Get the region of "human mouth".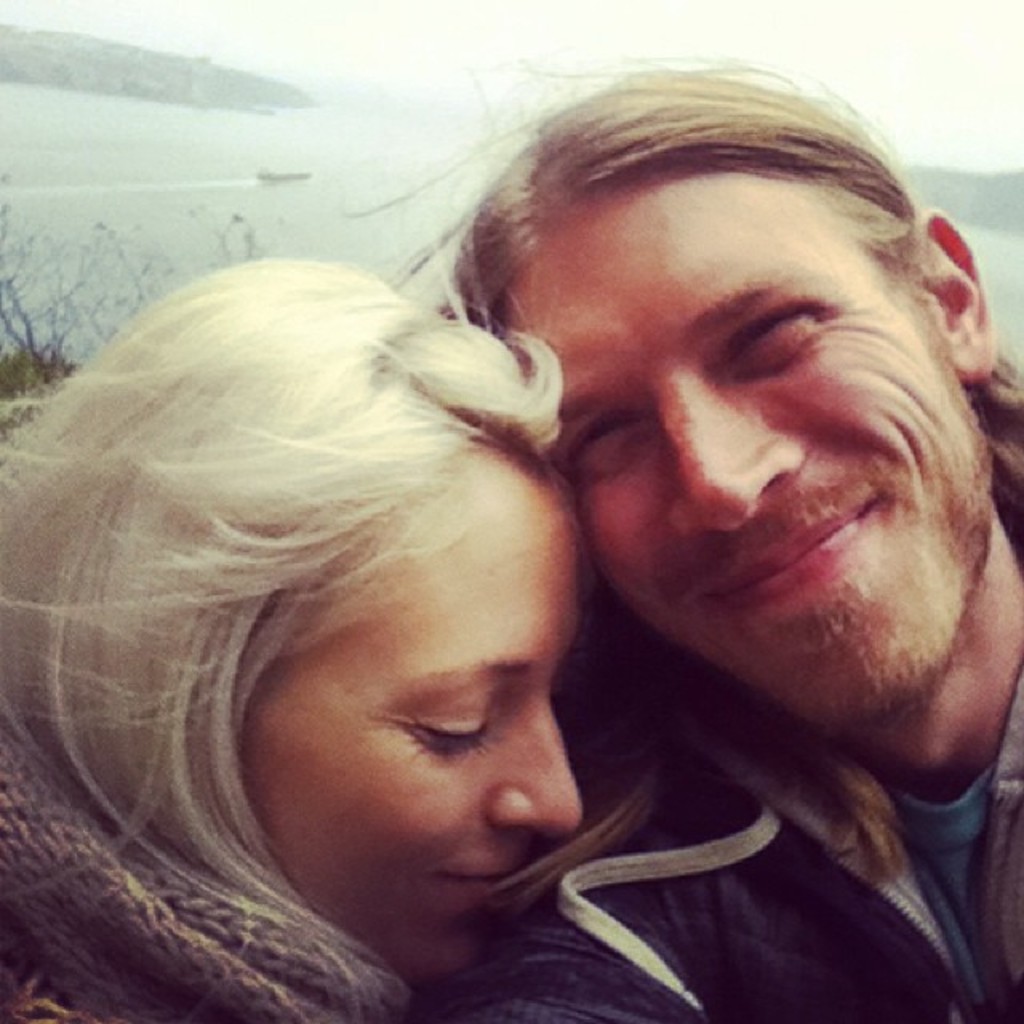
(left=699, top=510, right=870, bottom=611).
